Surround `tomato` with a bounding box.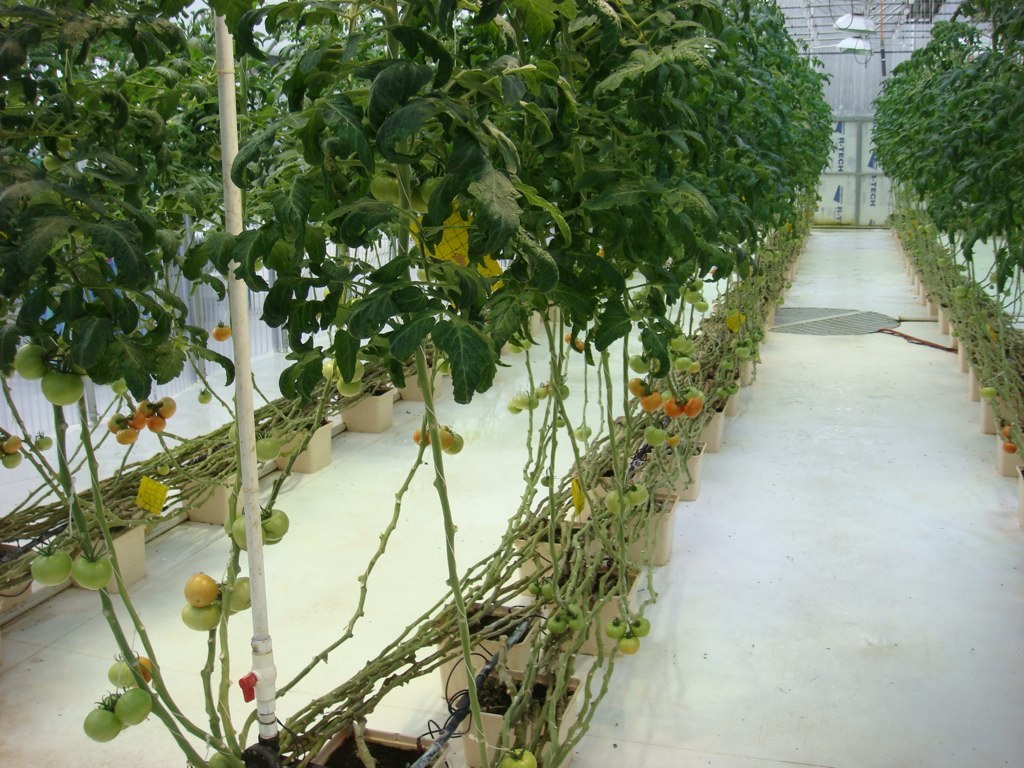
626,483,650,506.
